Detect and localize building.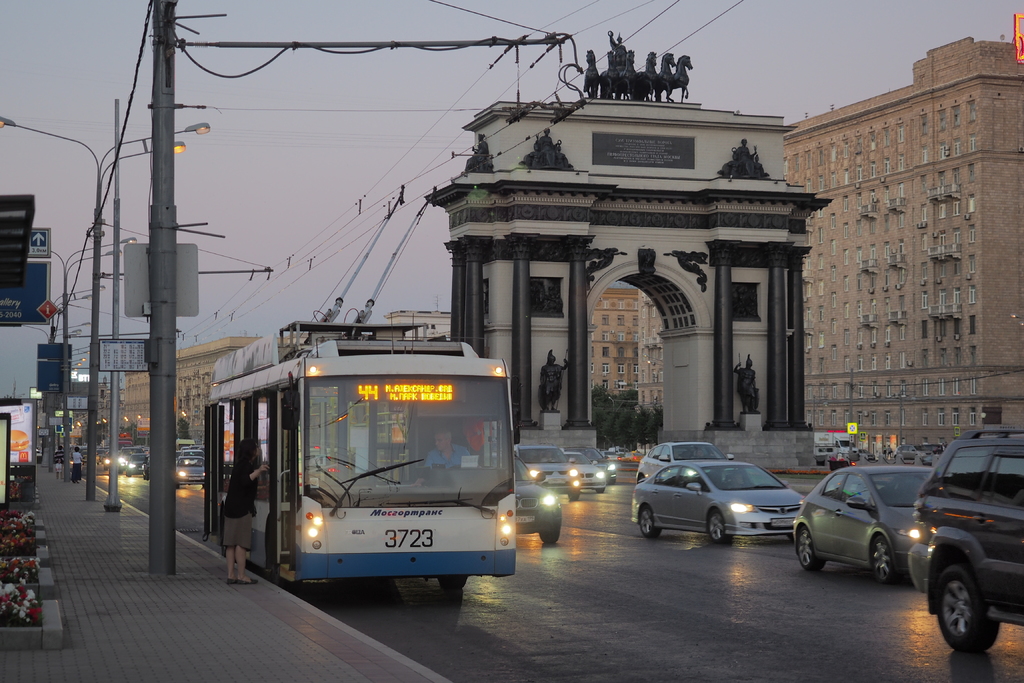
Localized at 636/35/1023/456.
